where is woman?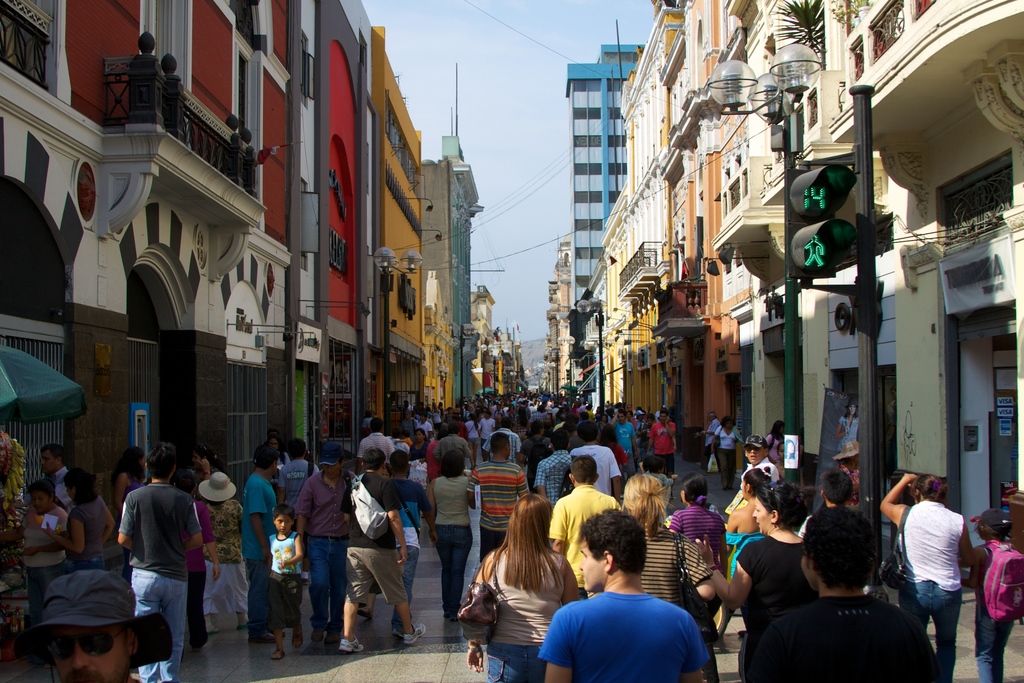
[left=598, top=423, right=630, bottom=464].
